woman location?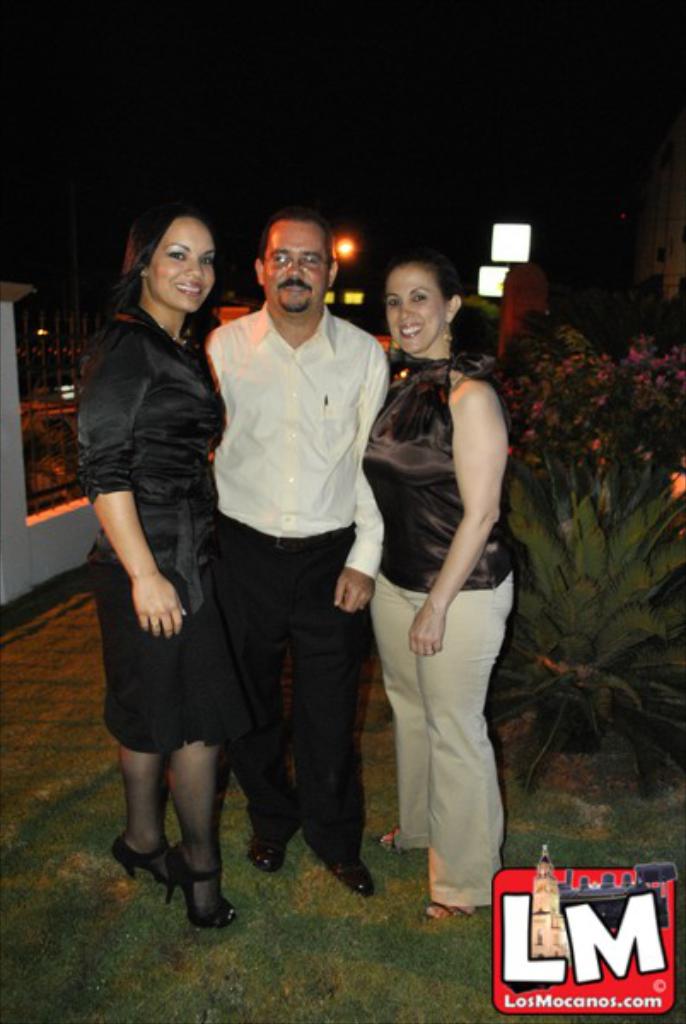
70/203/261/869
